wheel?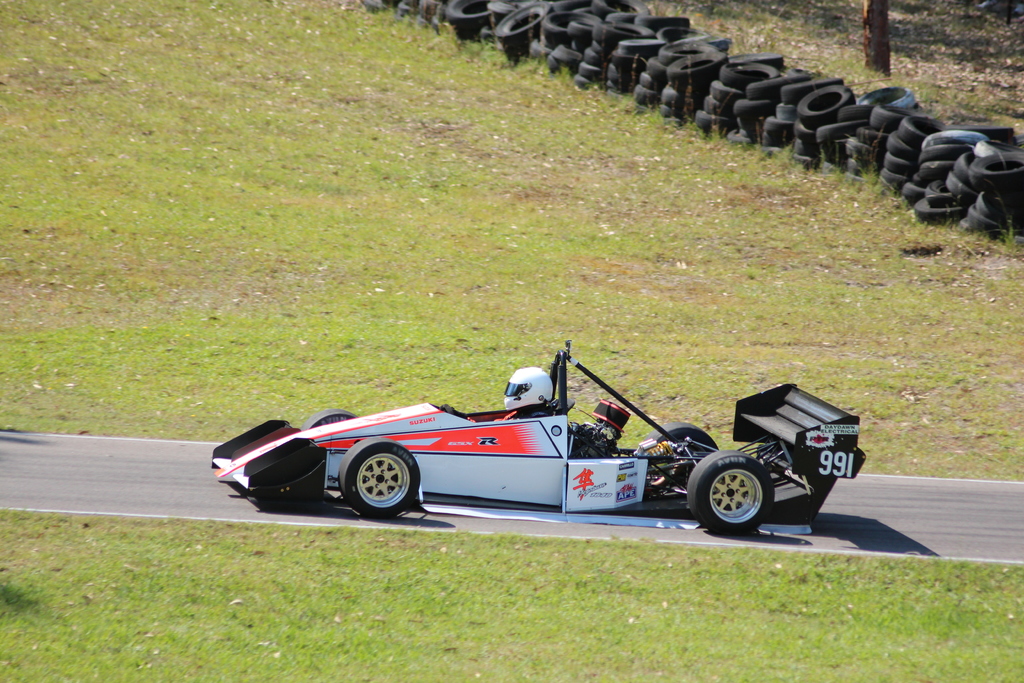
913, 131, 973, 160
